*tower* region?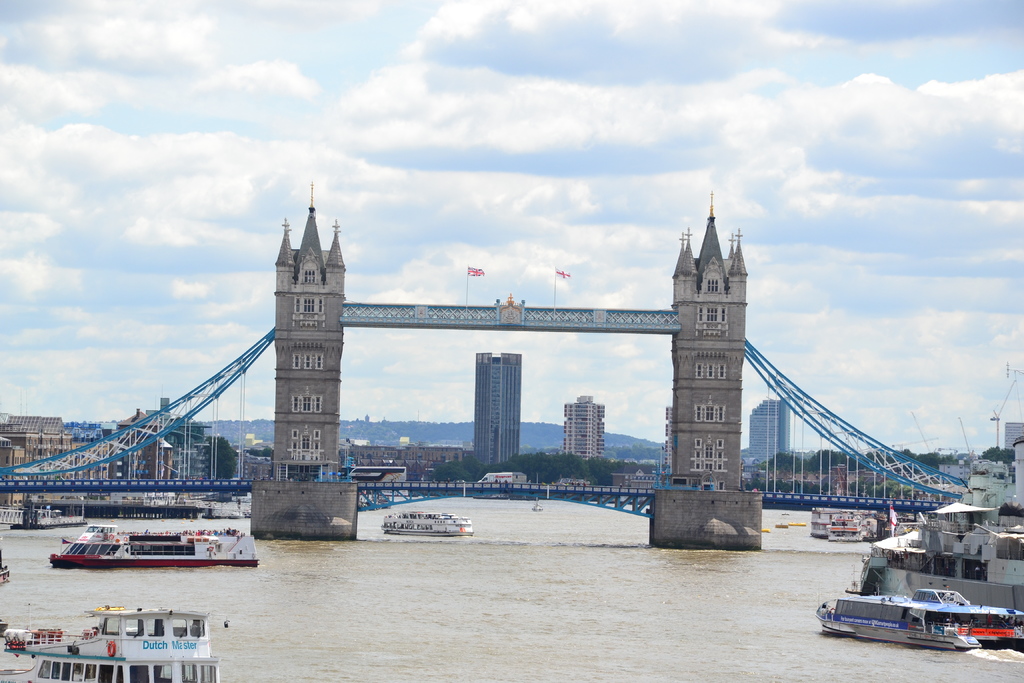
bbox=(748, 396, 790, 458)
